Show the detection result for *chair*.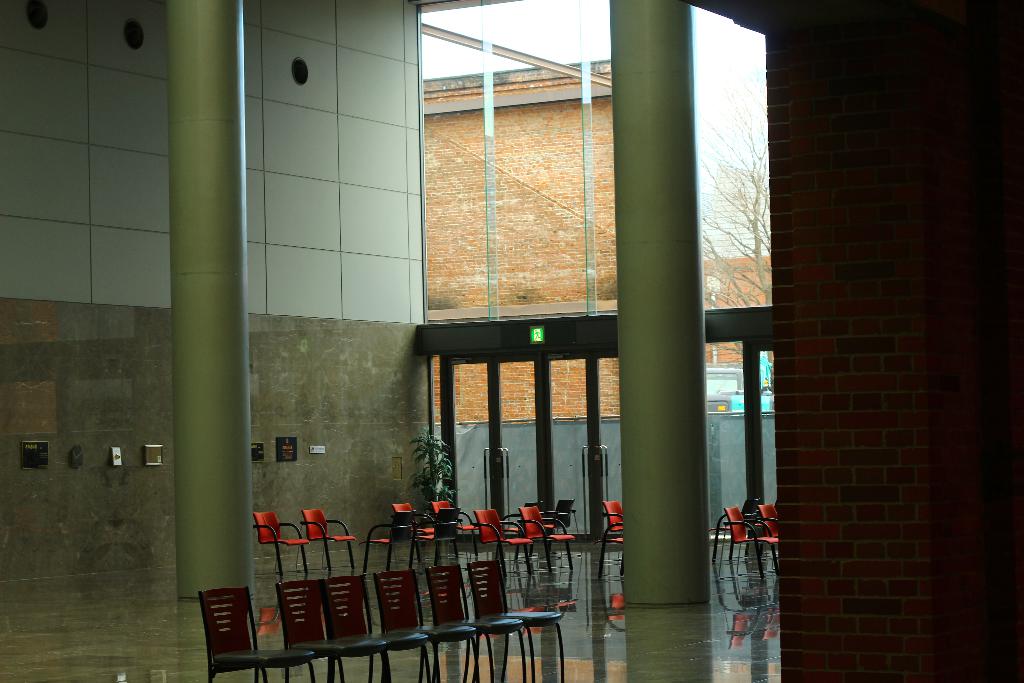
select_region(433, 497, 474, 533).
